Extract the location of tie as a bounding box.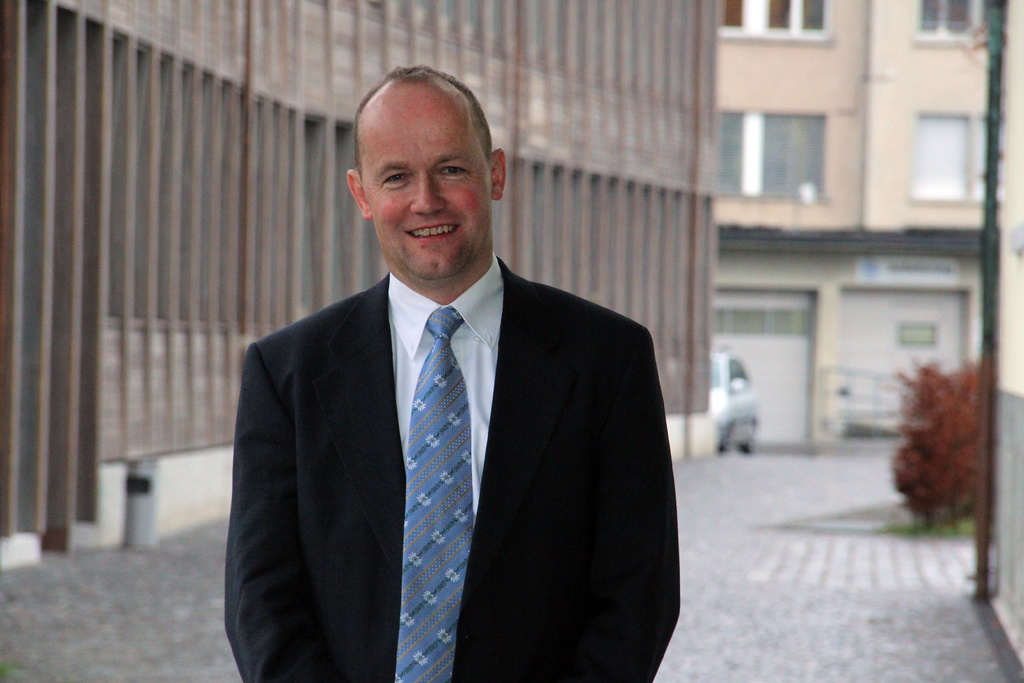
bbox=(389, 308, 474, 682).
